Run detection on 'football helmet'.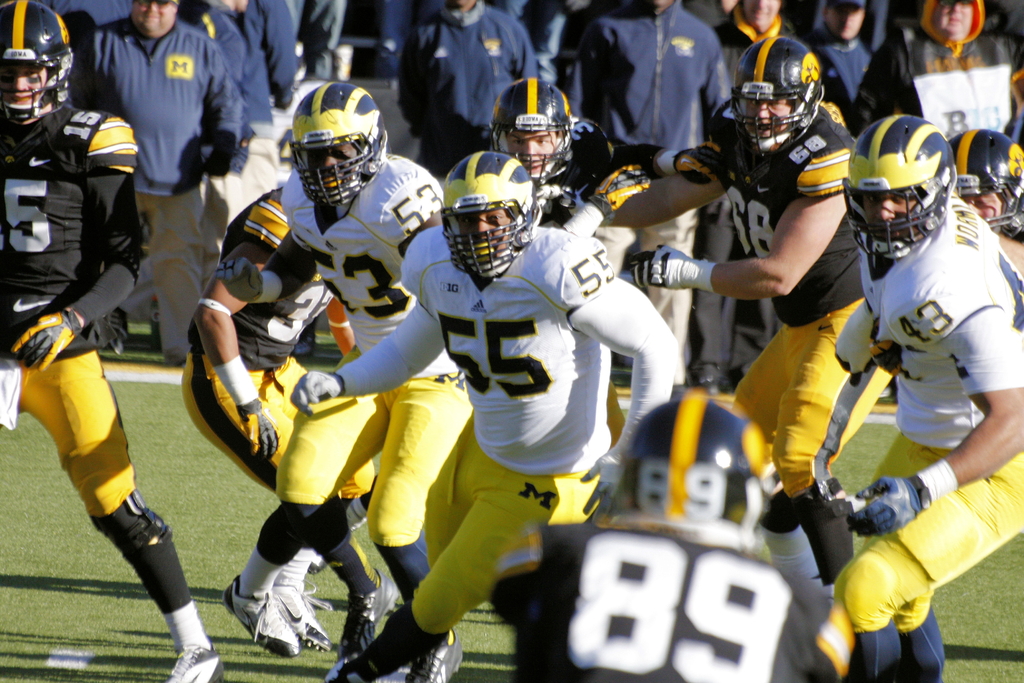
Result: l=824, t=125, r=966, b=285.
